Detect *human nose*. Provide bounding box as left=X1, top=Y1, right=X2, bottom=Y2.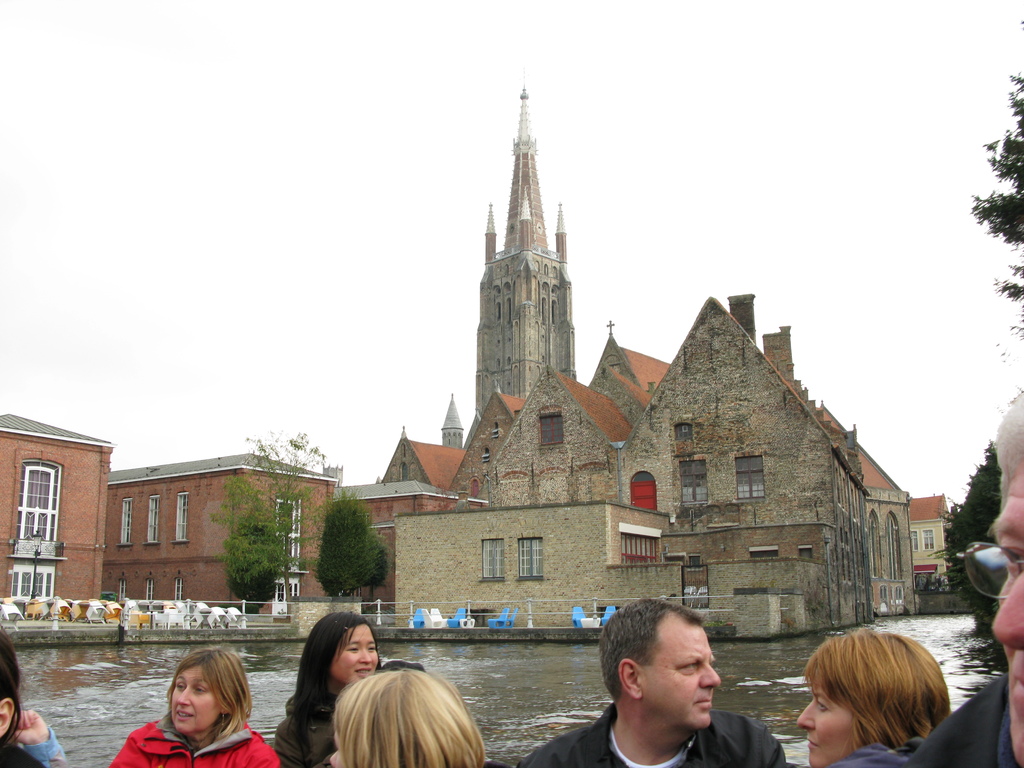
left=177, top=681, right=191, bottom=705.
